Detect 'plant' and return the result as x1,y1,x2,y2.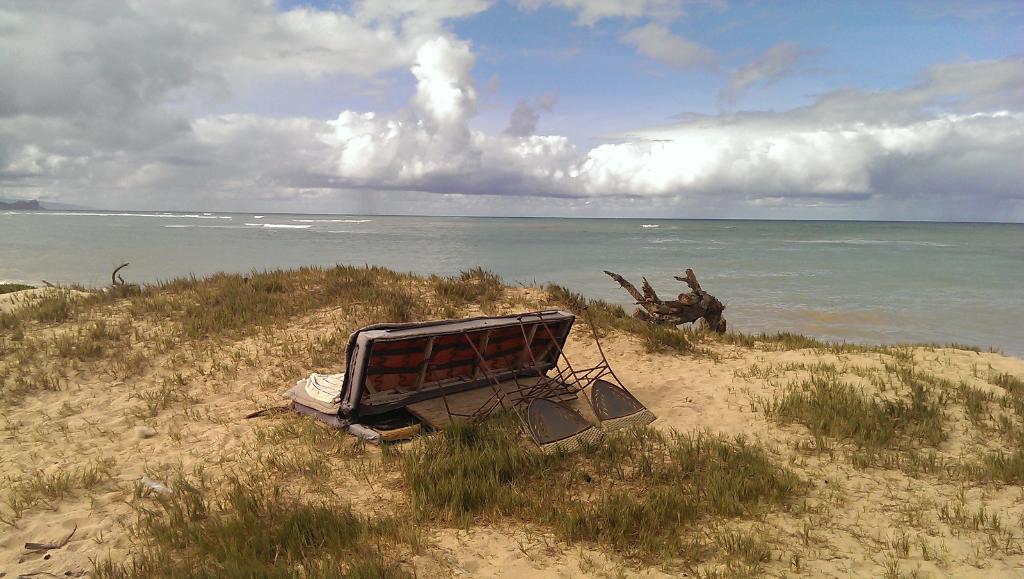
726,384,733,396.
